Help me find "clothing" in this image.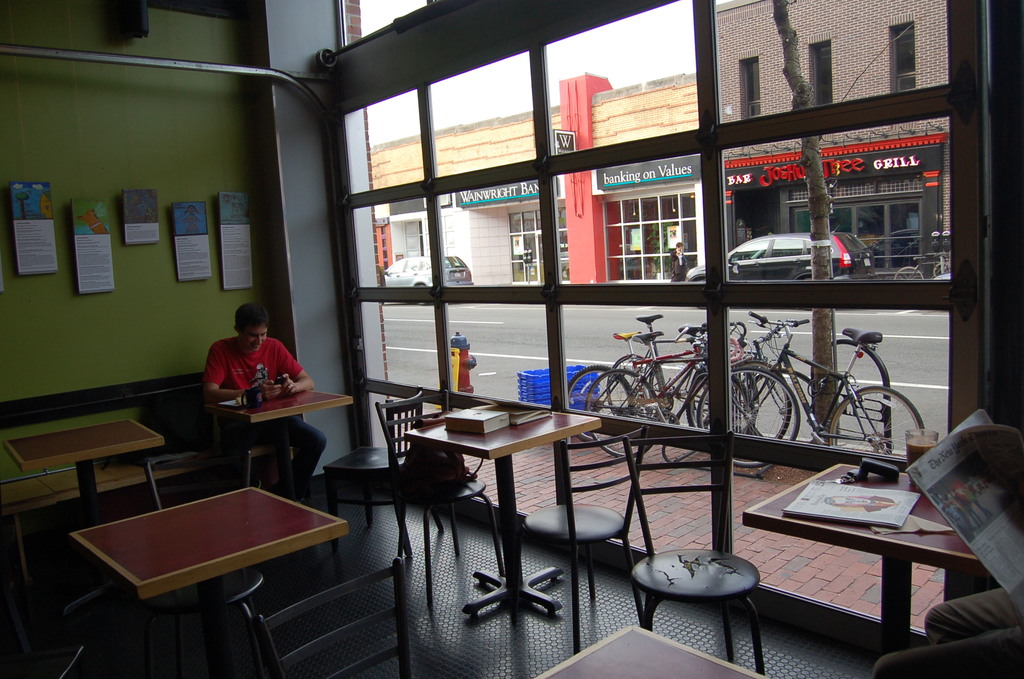
Found it: [x1=870, y1=593, x2=1023, y2=678].
